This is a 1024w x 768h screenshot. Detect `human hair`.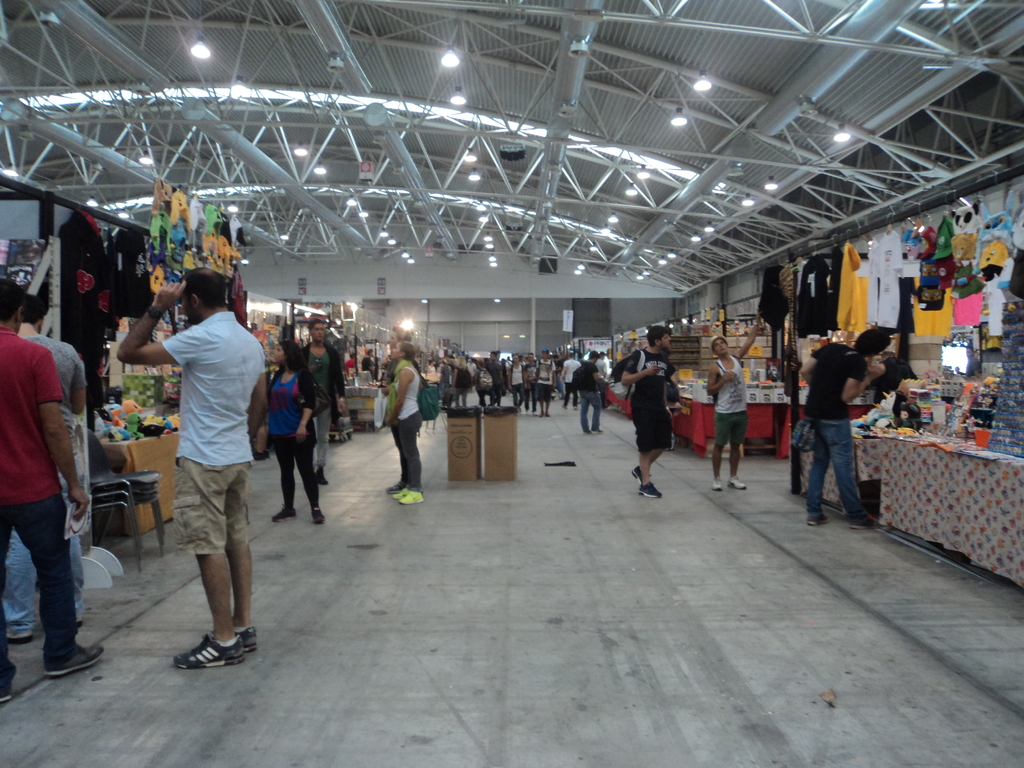
bbox=(184, 265, 223, 298).
